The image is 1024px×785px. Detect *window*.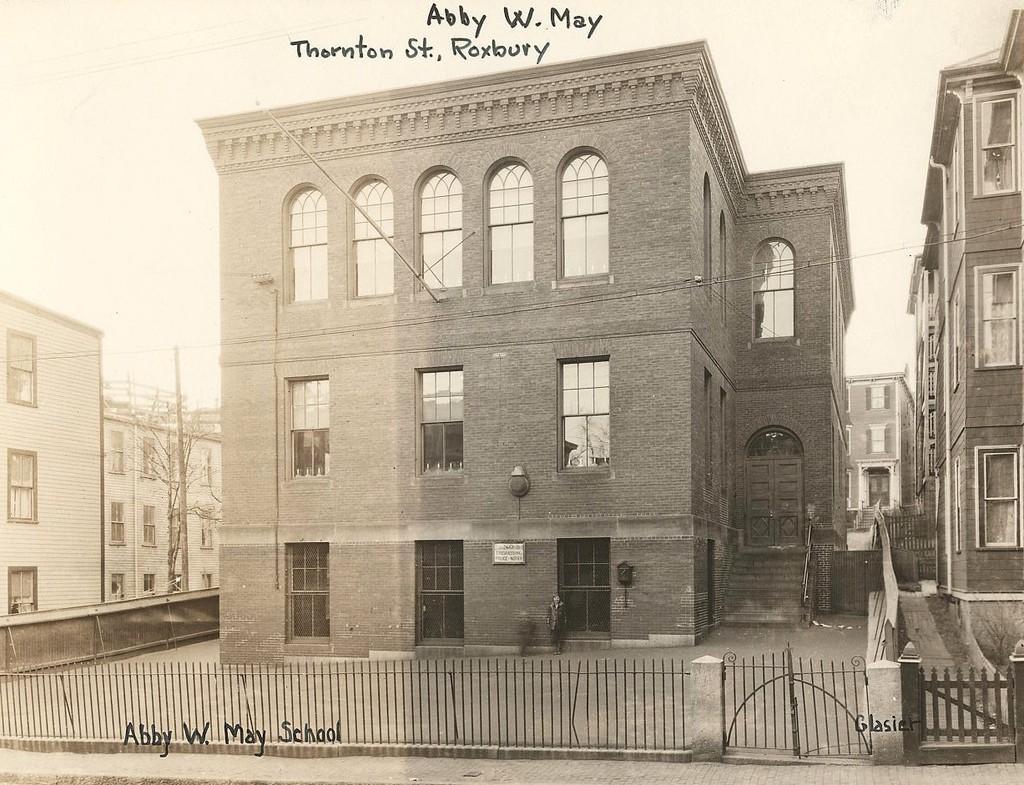
Detection: x1=7, y1=449, x2=40, y2=524.
